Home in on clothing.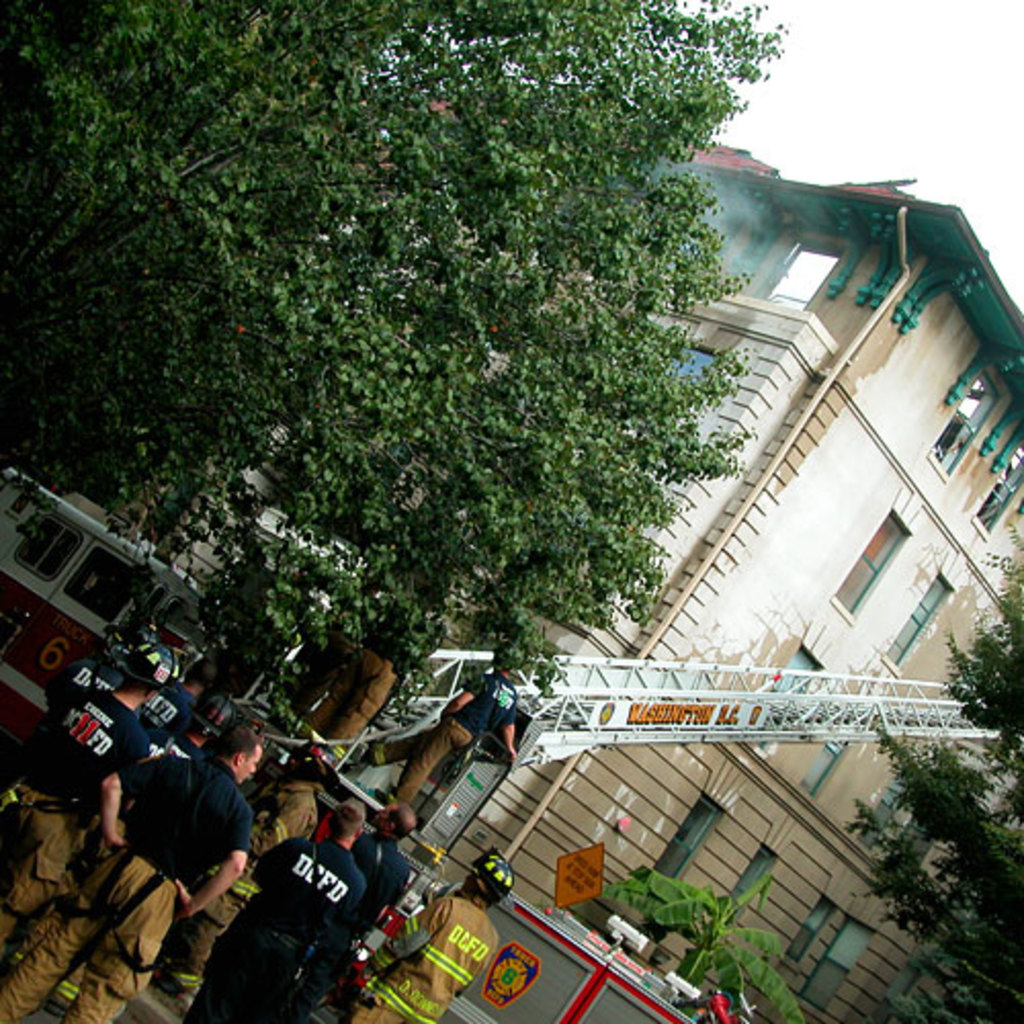
Homed in at {"x1": 0, "y1": 745, "x2": 252, "y2": 1022}.
